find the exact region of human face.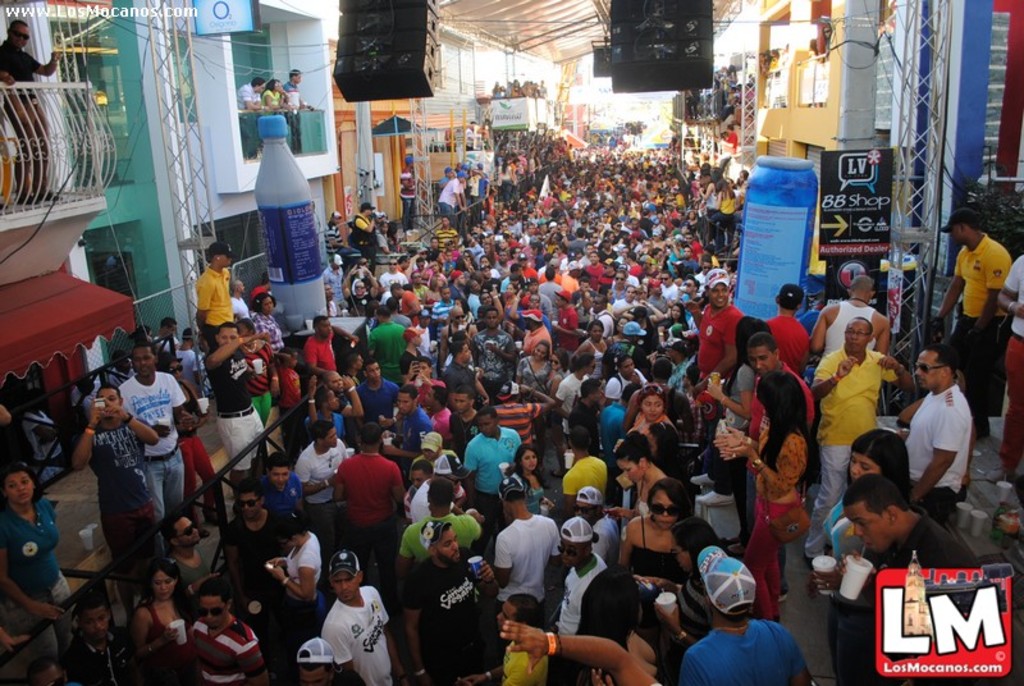
Exact region: (200, 596, 227, 631).
